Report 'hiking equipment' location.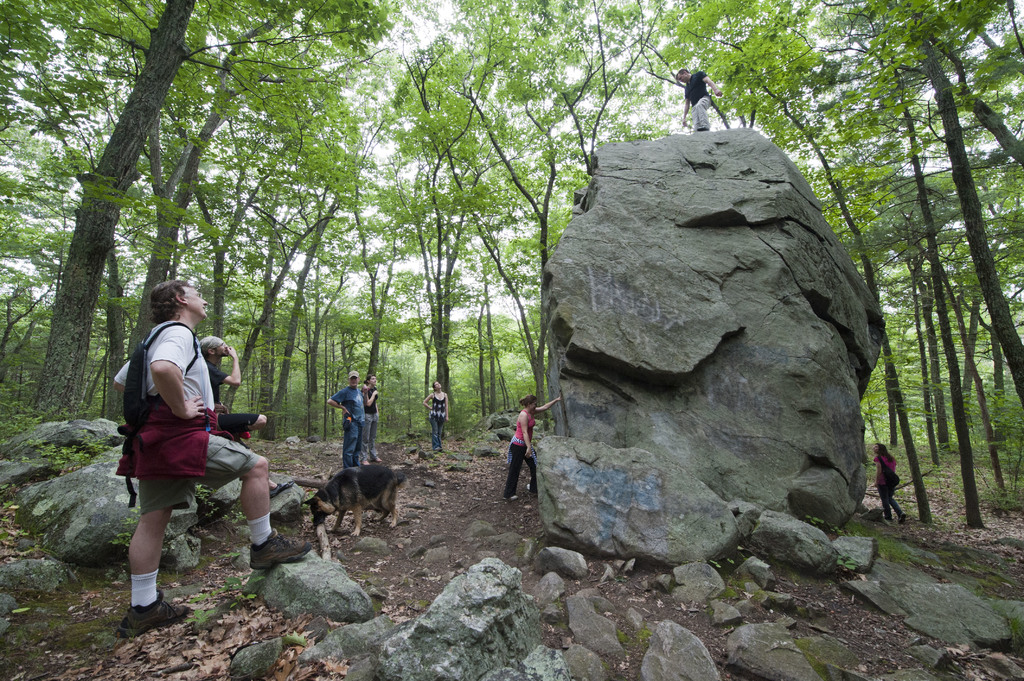
Report: 876:456:904:492.
